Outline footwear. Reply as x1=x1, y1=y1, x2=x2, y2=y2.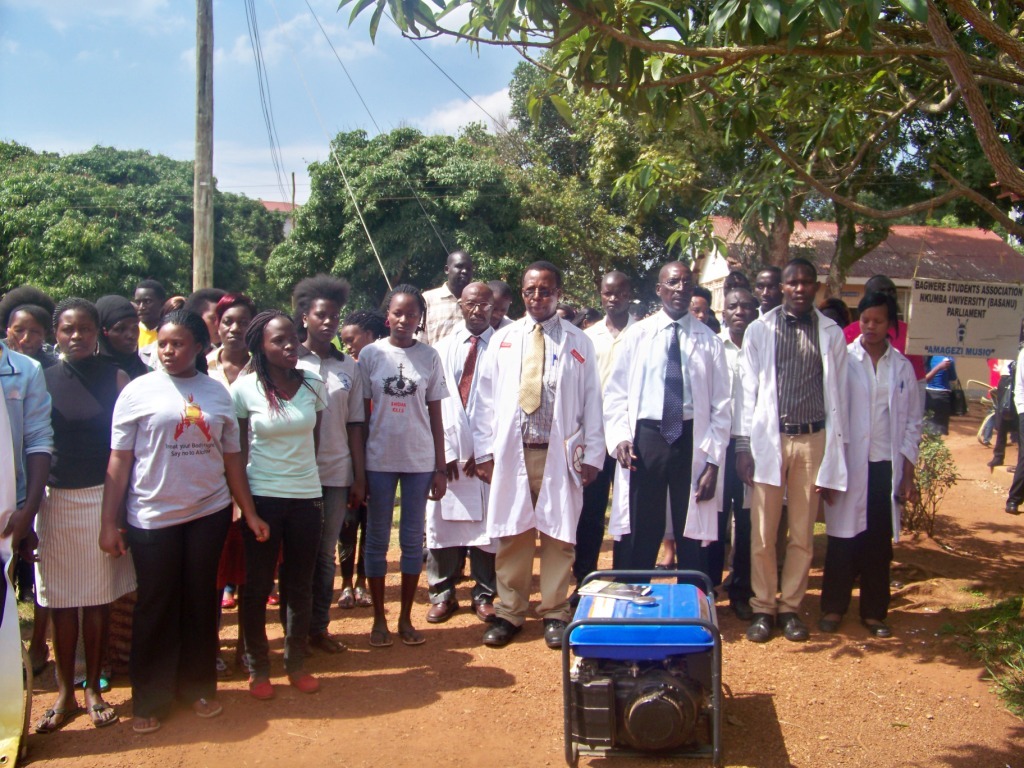
x1=858, y1=621, x2=890, y2=640.
